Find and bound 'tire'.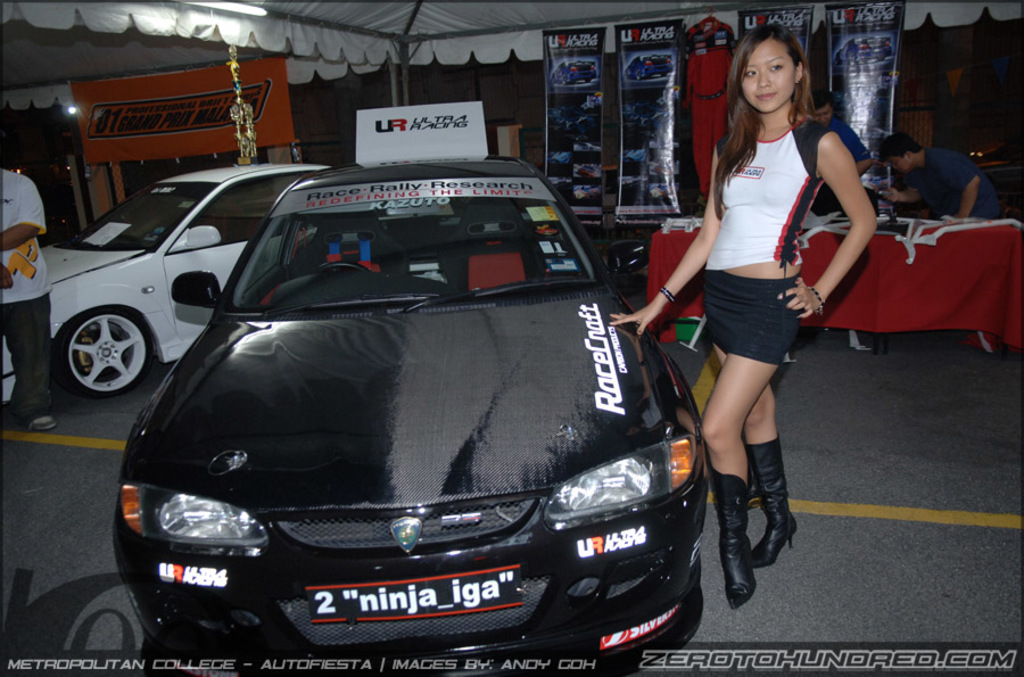
Bound: 47, 297, 144, 411.
